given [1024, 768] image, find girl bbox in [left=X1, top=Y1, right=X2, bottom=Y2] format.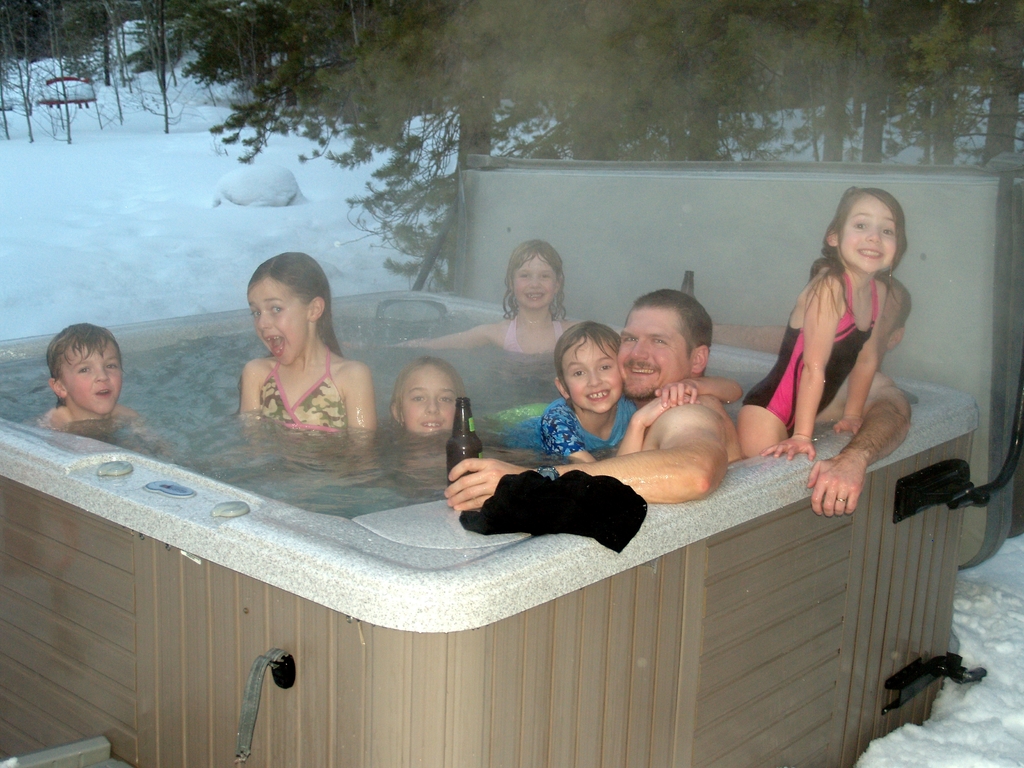
[left=414, top=239, right=573, bottom=355].
